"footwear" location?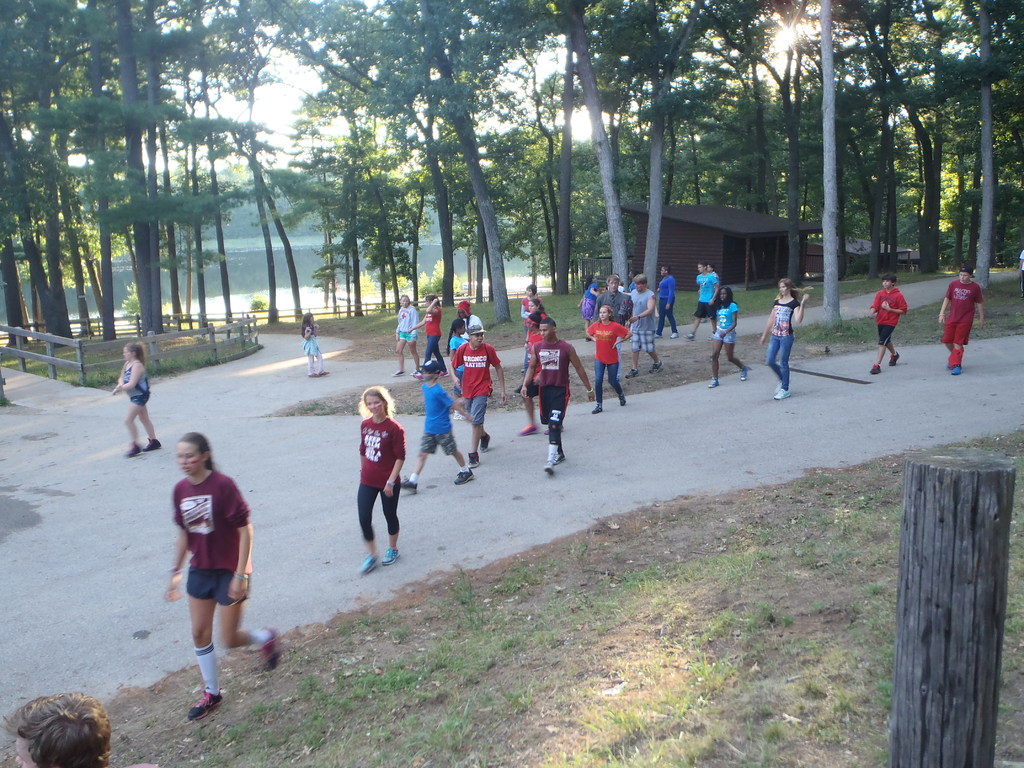
pyautogui.locateOnScreen(947, 360, 952, 369)
